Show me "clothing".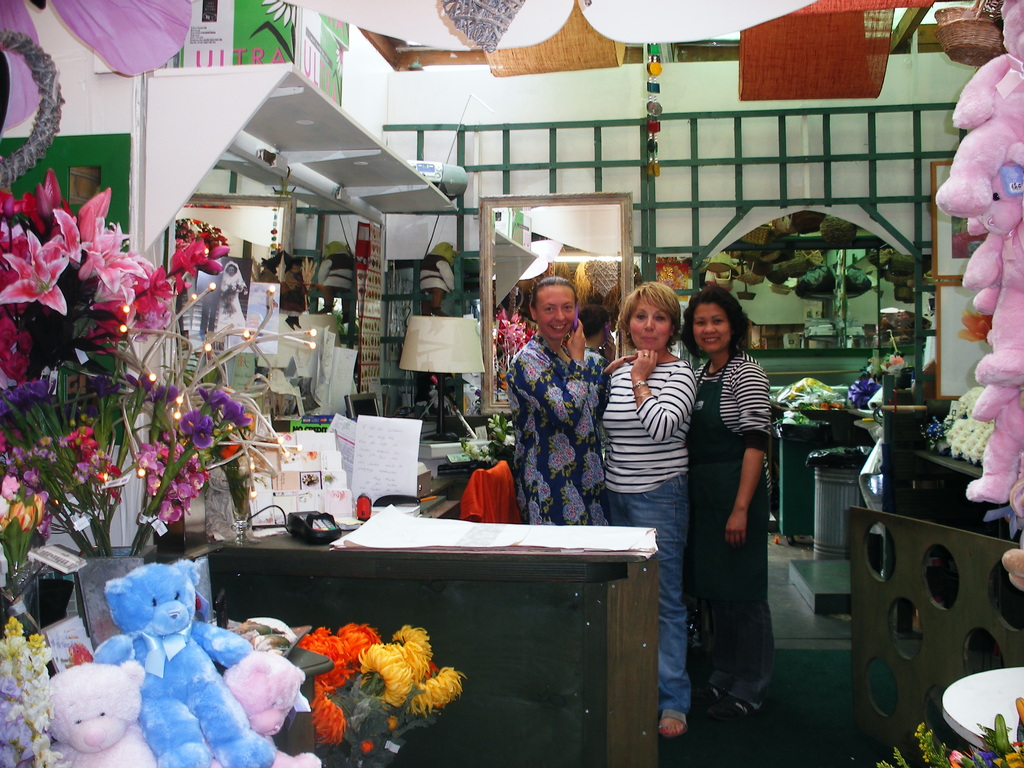
"clothing" is here: 451/454/529/532.
